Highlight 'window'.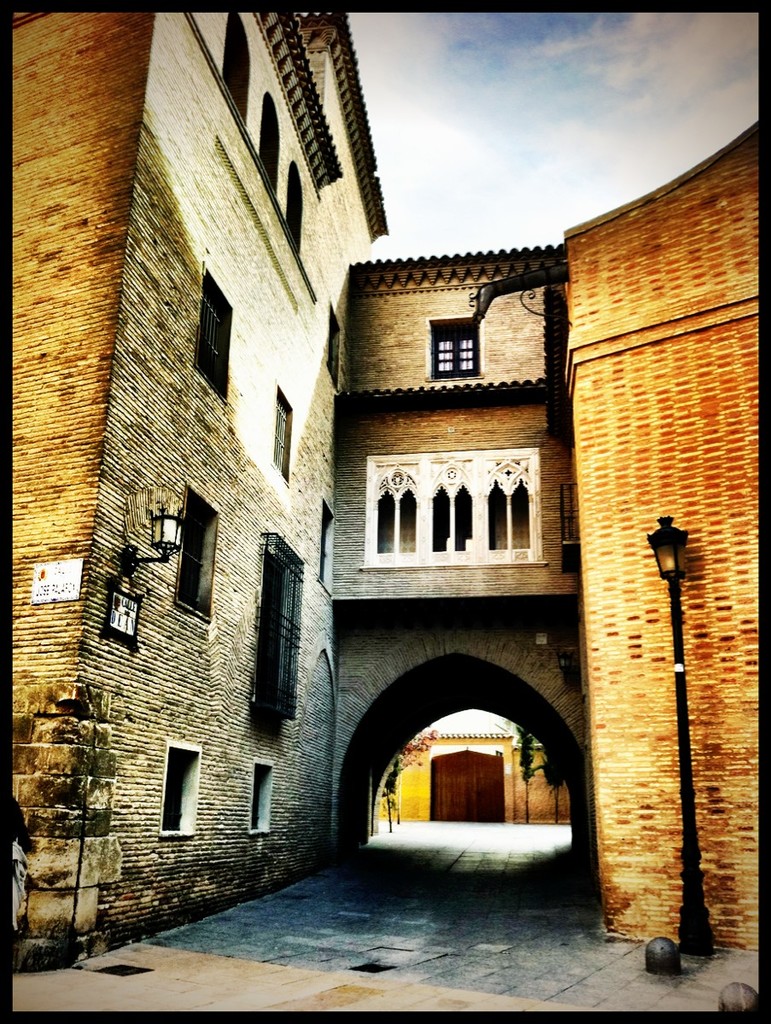
Highlighted region: (430,324,482,377).
